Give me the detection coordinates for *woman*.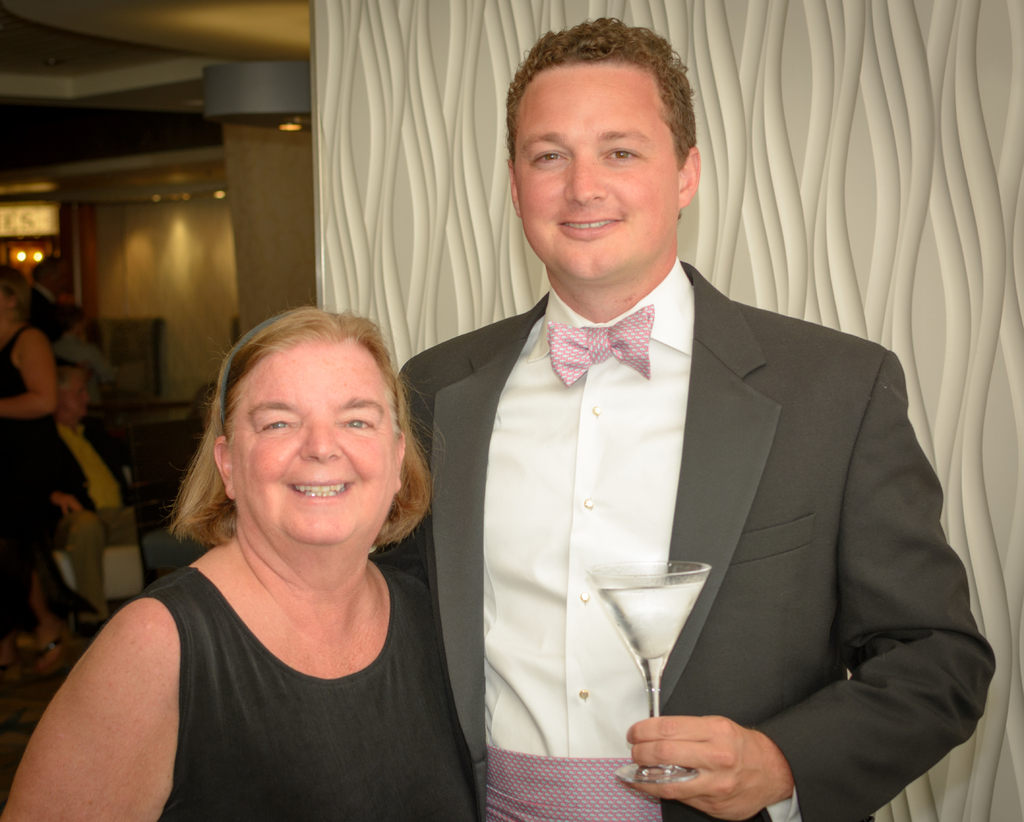
crop(0, 262, 68, 663).
